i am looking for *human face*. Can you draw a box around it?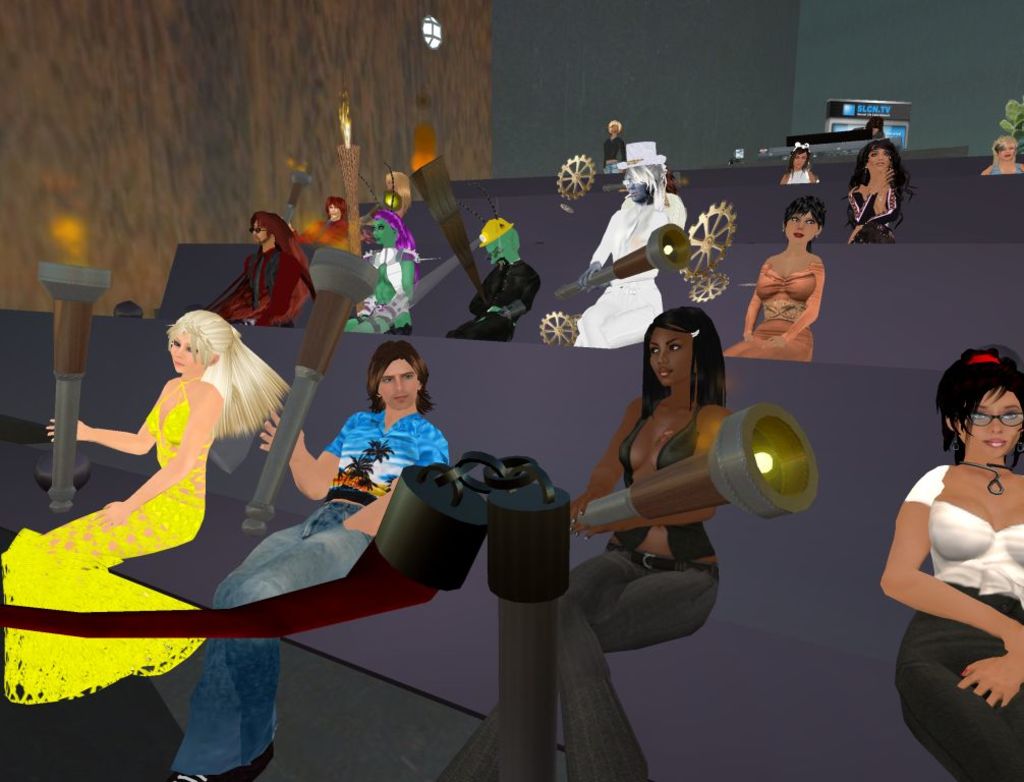
Sure, the bounding box is detection(329, 199, 344, 218).
